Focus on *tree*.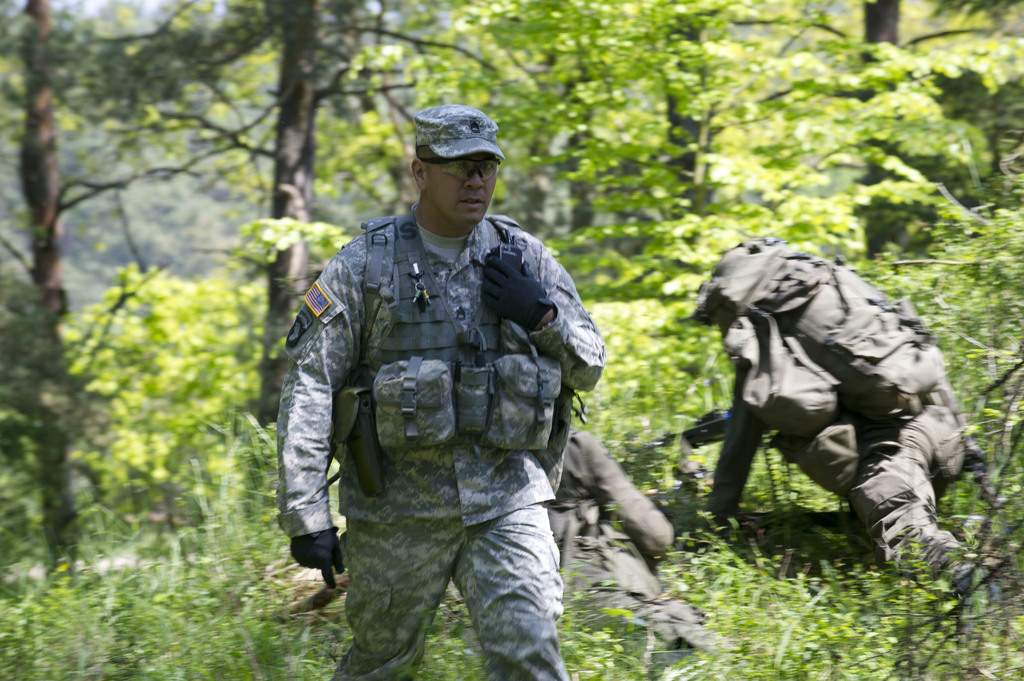
Focused at x1=498, y1=0, x2=692, y2=680.
